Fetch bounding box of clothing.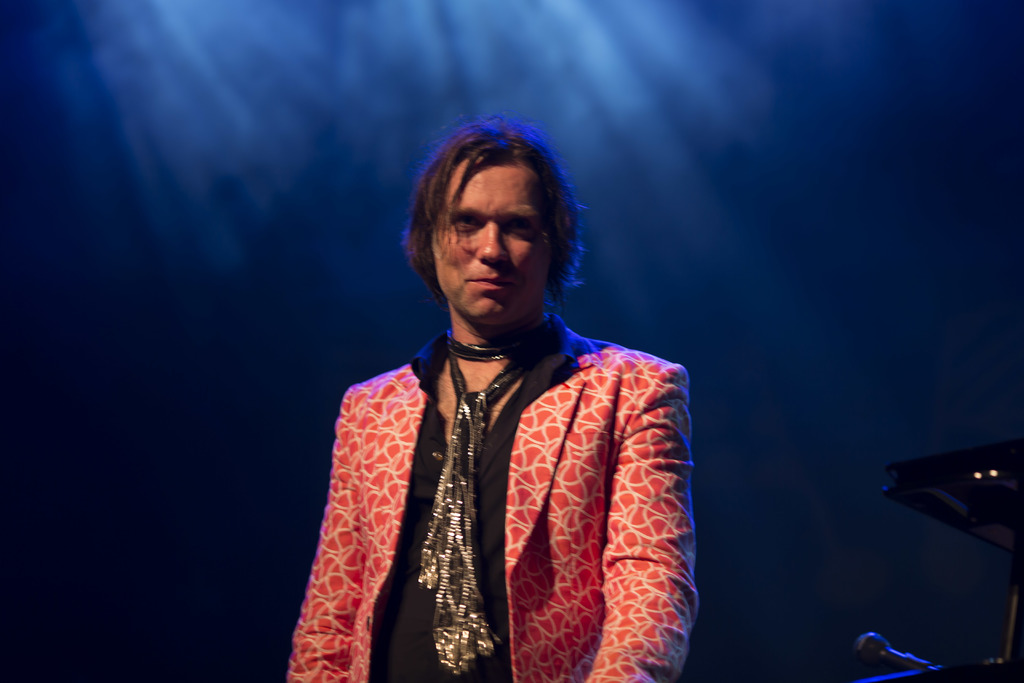
Bbox: (x1=300, y1=277, x2=701, y2=680).
